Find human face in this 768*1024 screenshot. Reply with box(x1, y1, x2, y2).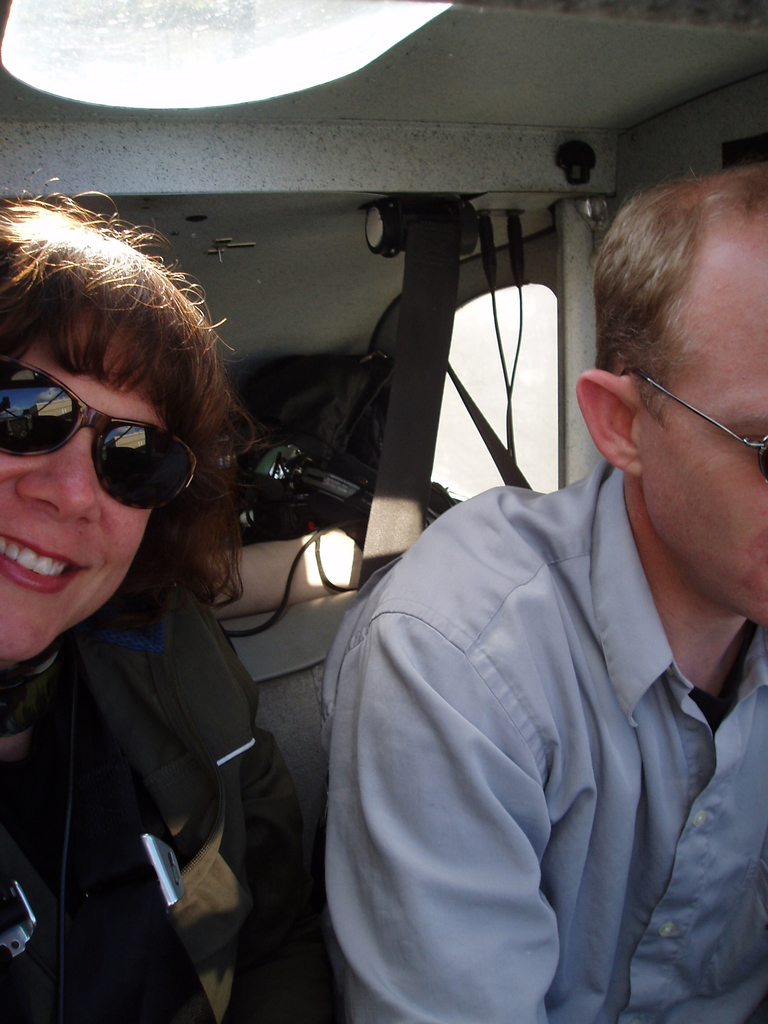
box(0, 300, 150, 659).
